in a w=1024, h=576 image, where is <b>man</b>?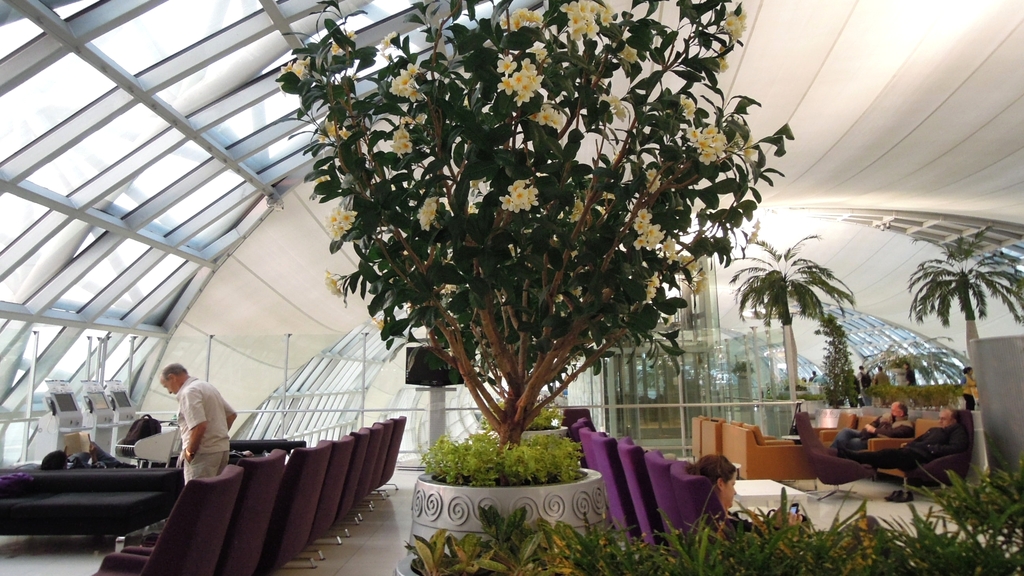
{"left": 834, "top": 401, "right": 910, "bottom": 452}.
